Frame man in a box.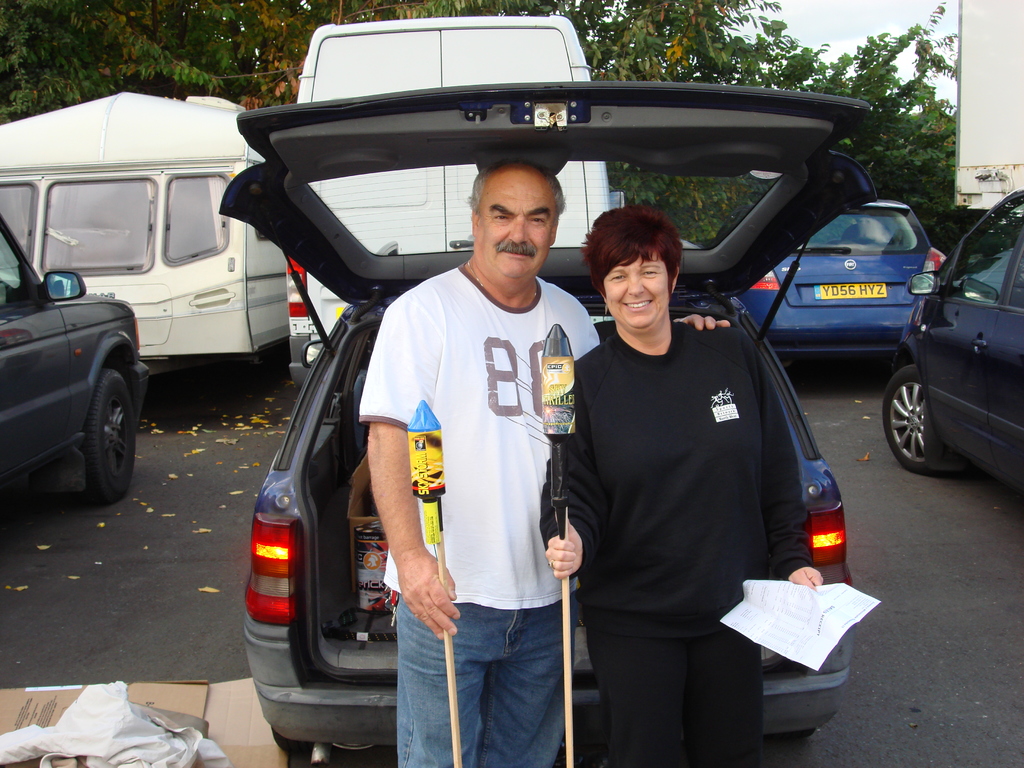
box=[355, 157, 734, 767].
